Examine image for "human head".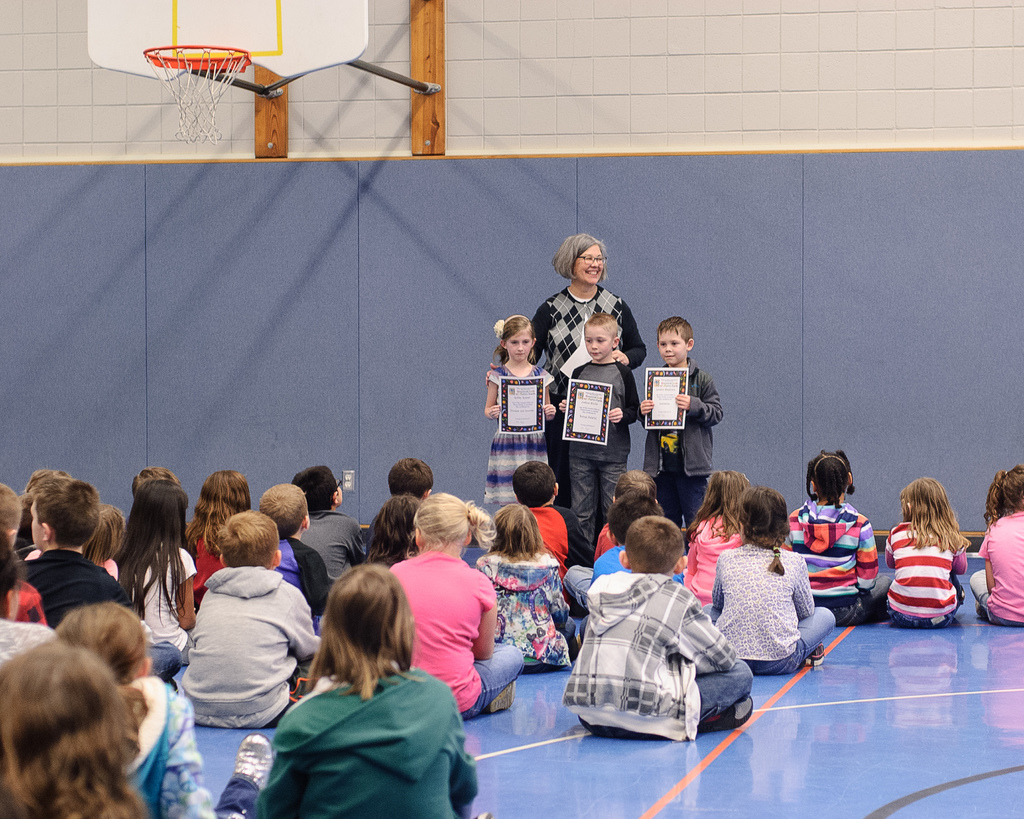
Examination result: 498 311 538 356.
